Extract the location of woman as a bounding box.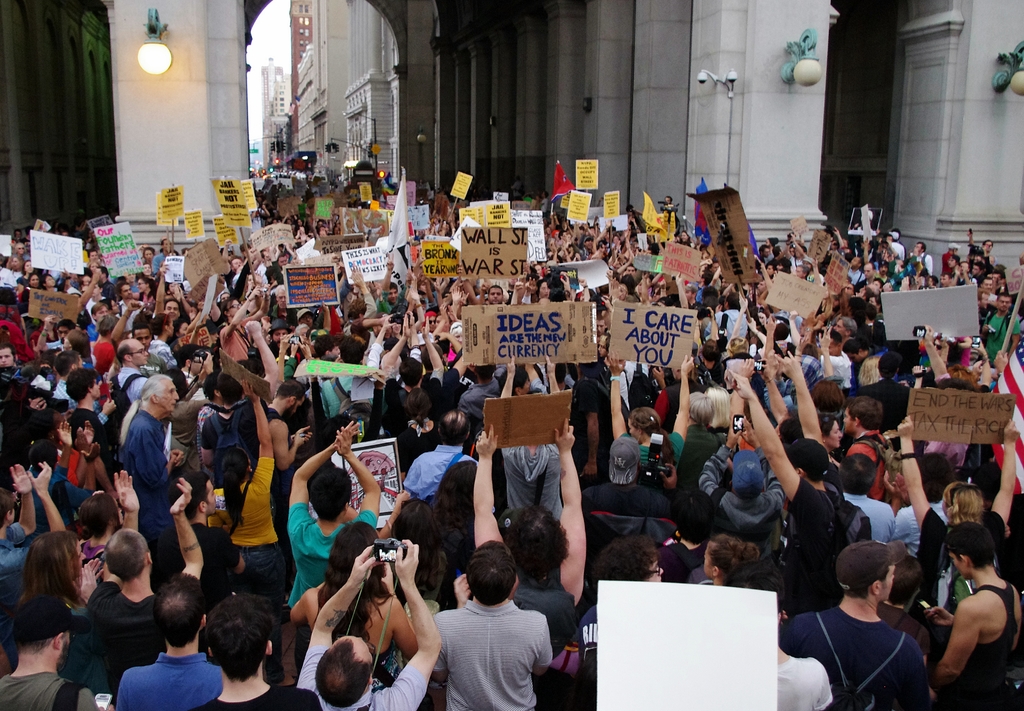
0/527/92/687.
